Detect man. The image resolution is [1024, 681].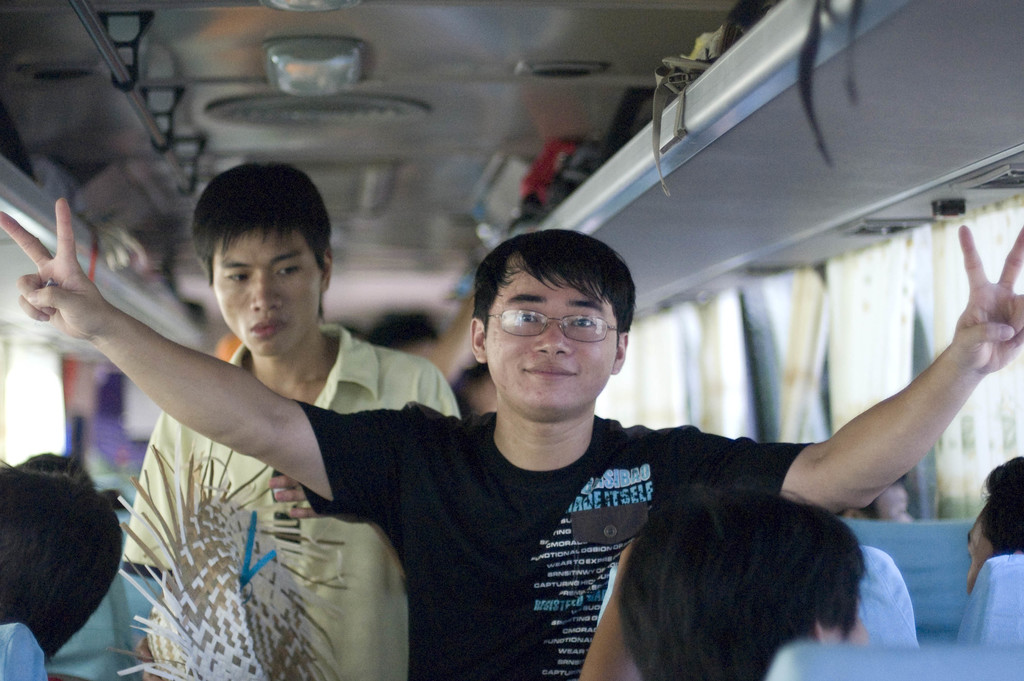
{"left": 959, "top": 451, "right": 1023, "bottom": 593}.
